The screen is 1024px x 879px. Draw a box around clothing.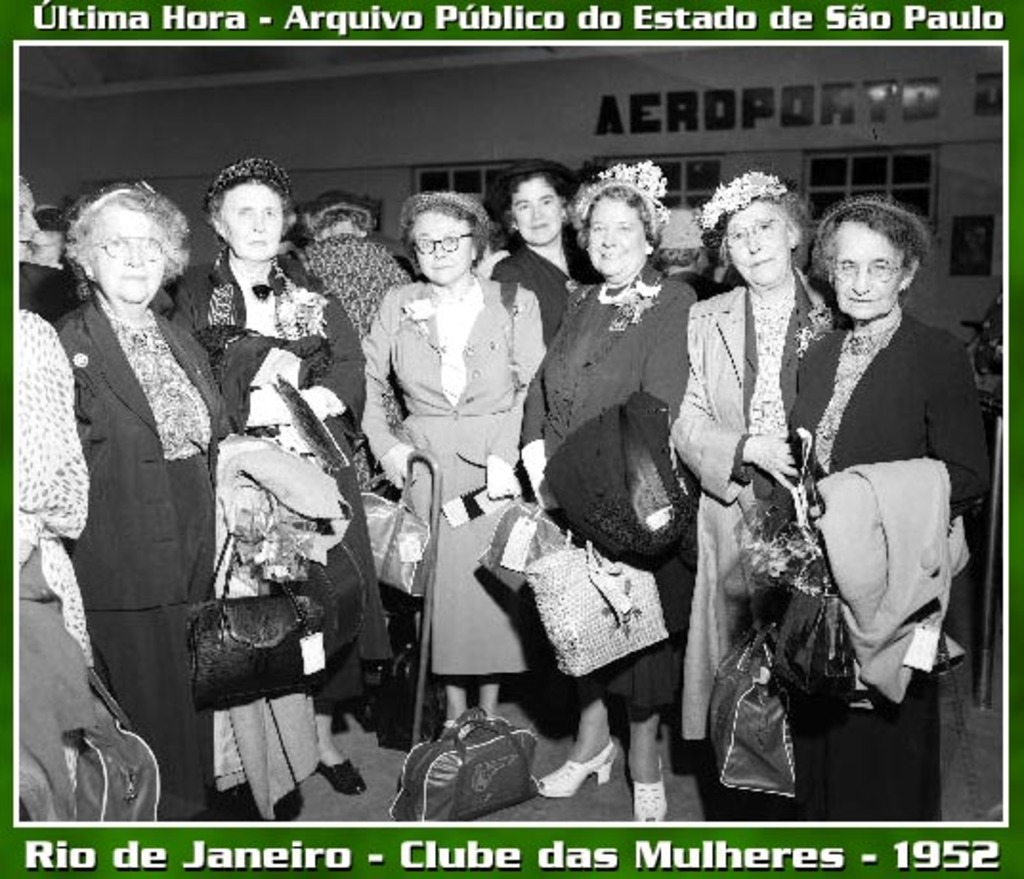
x1=816, y1=462, x2=967, y2=703.
